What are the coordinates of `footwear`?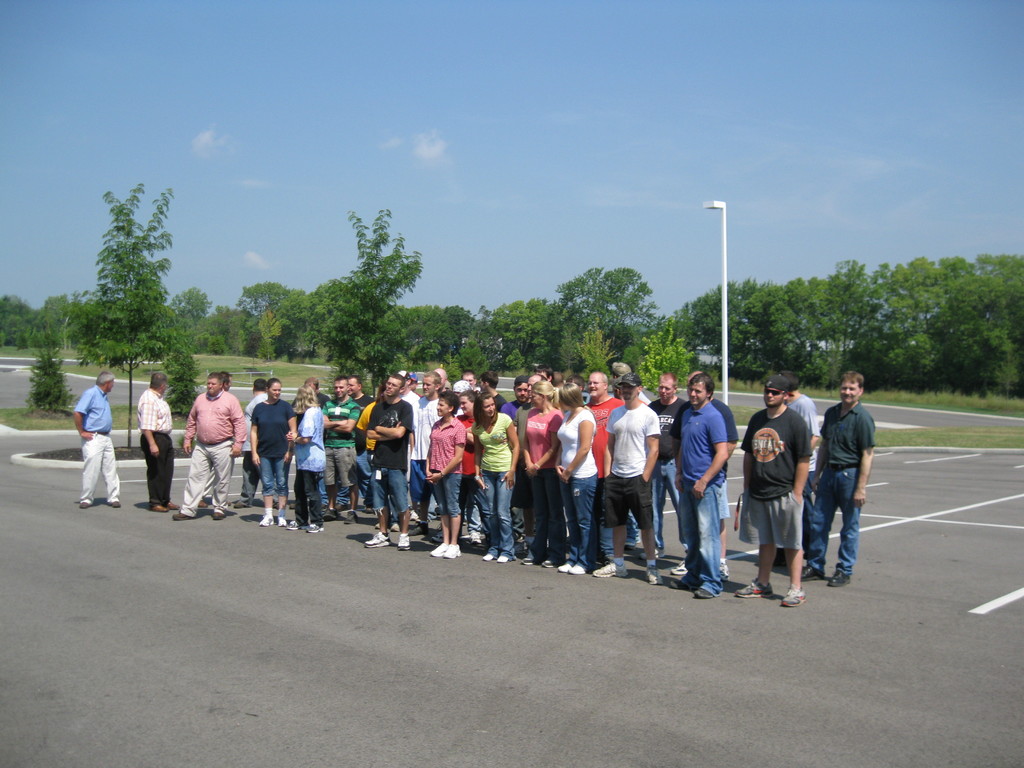
Rect(541, 554, 563, 567).
